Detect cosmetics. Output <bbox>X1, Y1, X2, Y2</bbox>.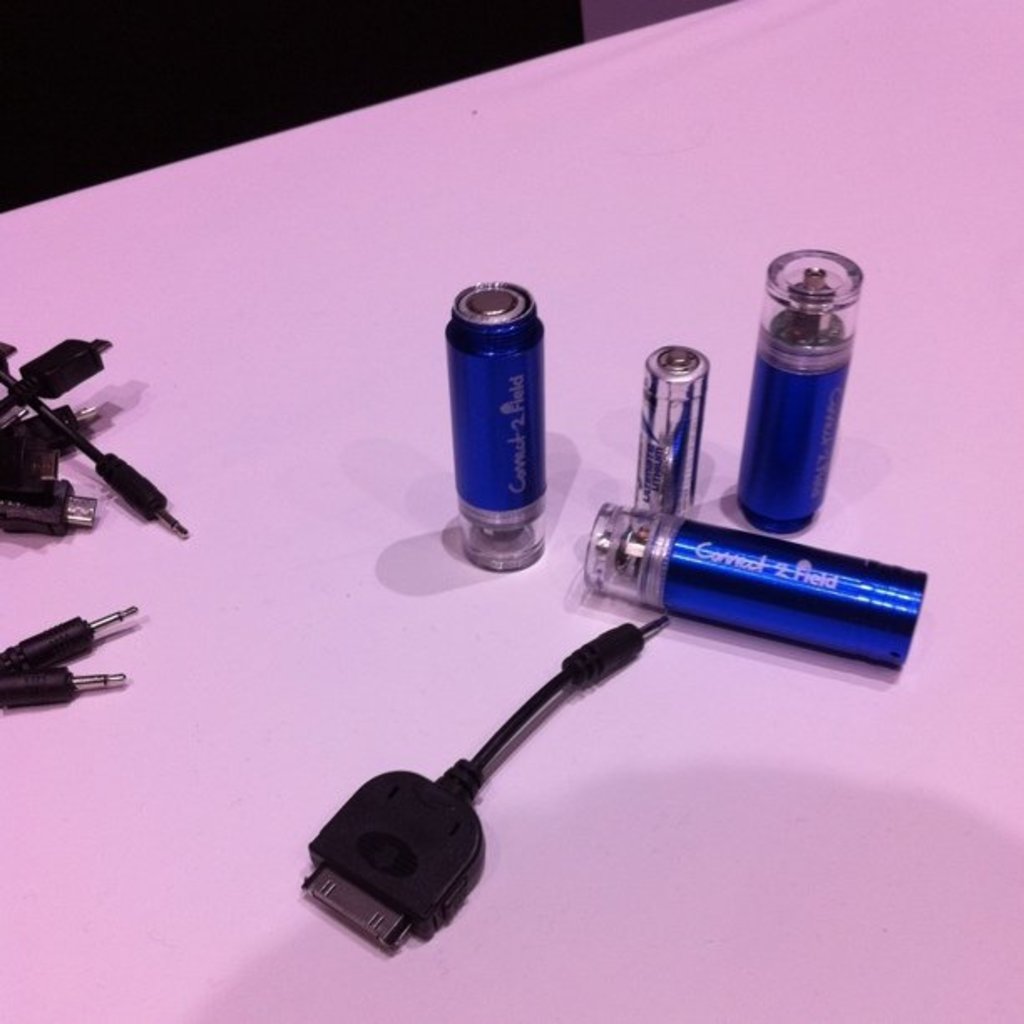
<bbox>584, 485, 954, 676</bbox>.
